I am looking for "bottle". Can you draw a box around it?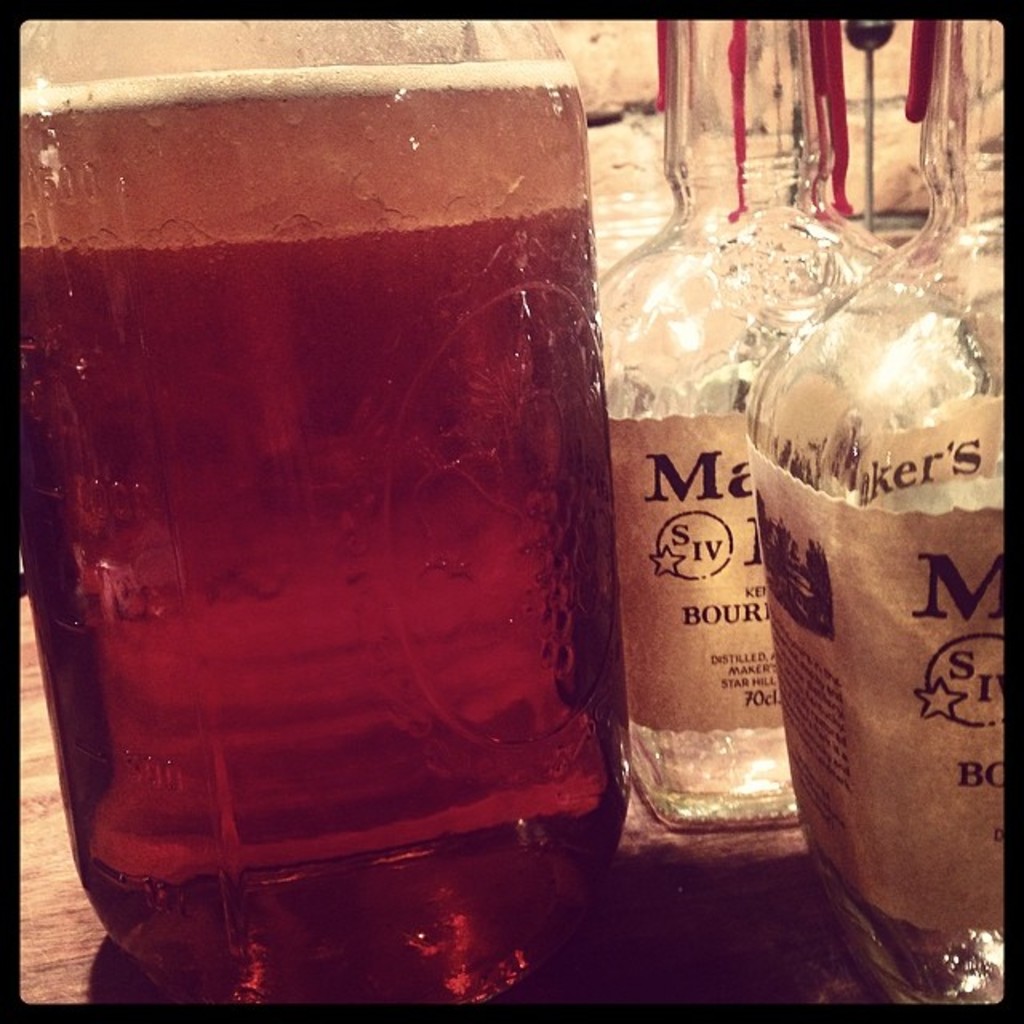
Sure, the bounding box is l=742, t=19, r=1003, b=1005.
